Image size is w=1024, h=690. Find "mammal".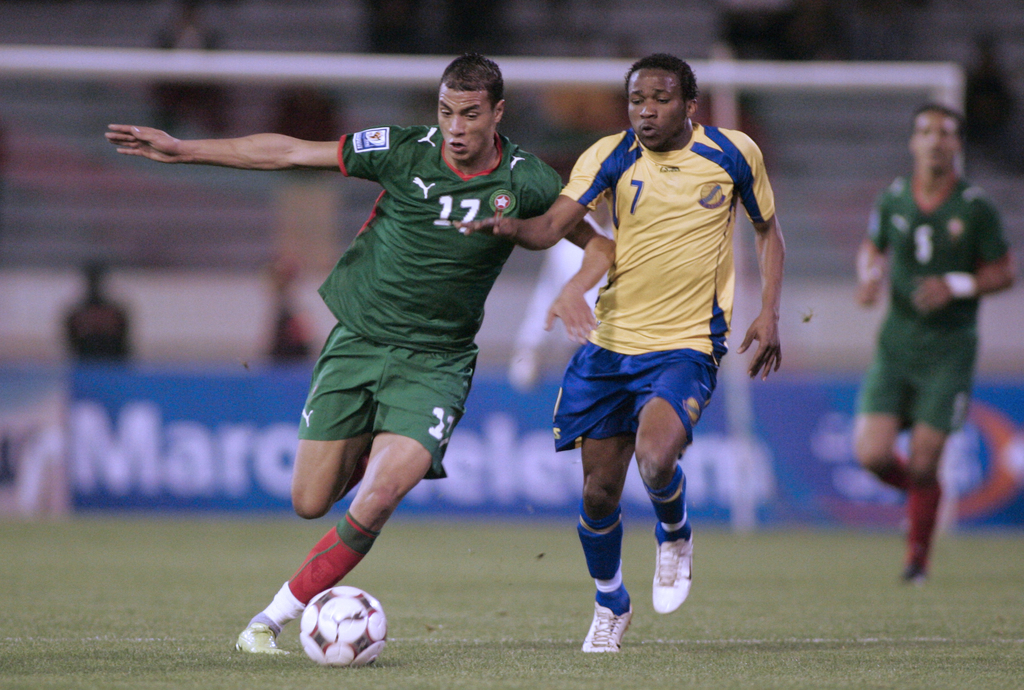
[522,51,792,662].
